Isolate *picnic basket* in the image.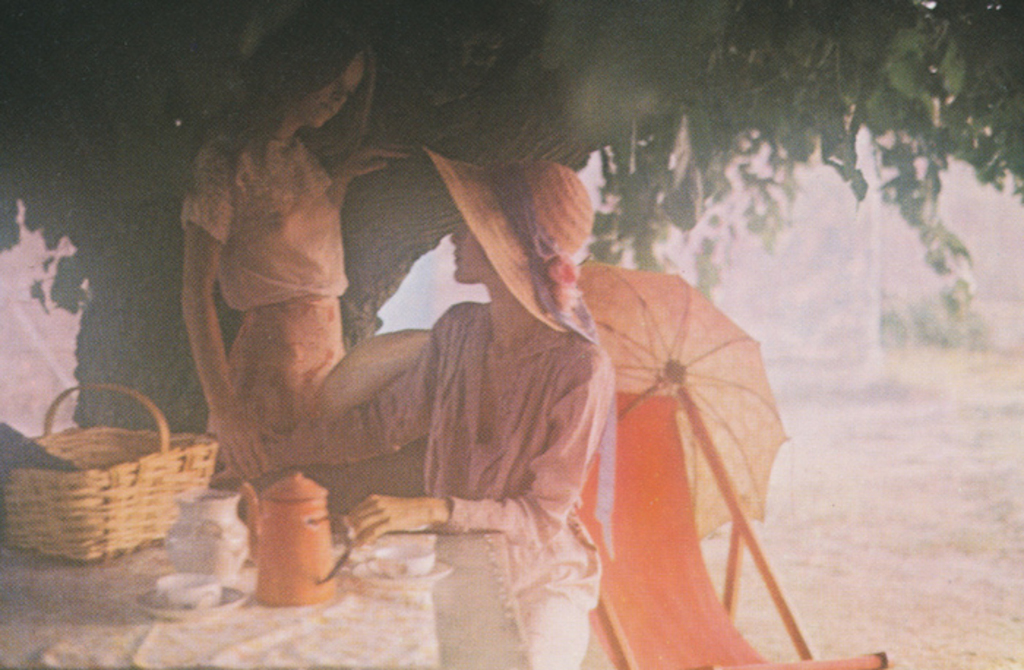
Isolated region: (0, 379, 222, 568).
